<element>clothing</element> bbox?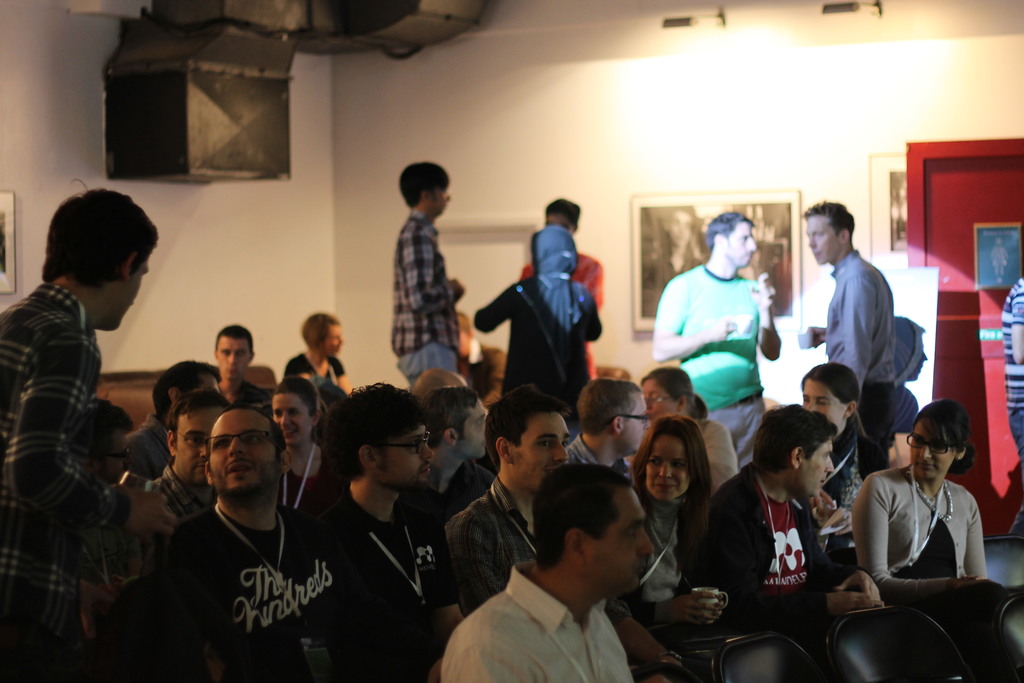
BBox(855, 469, 1023, 682)
